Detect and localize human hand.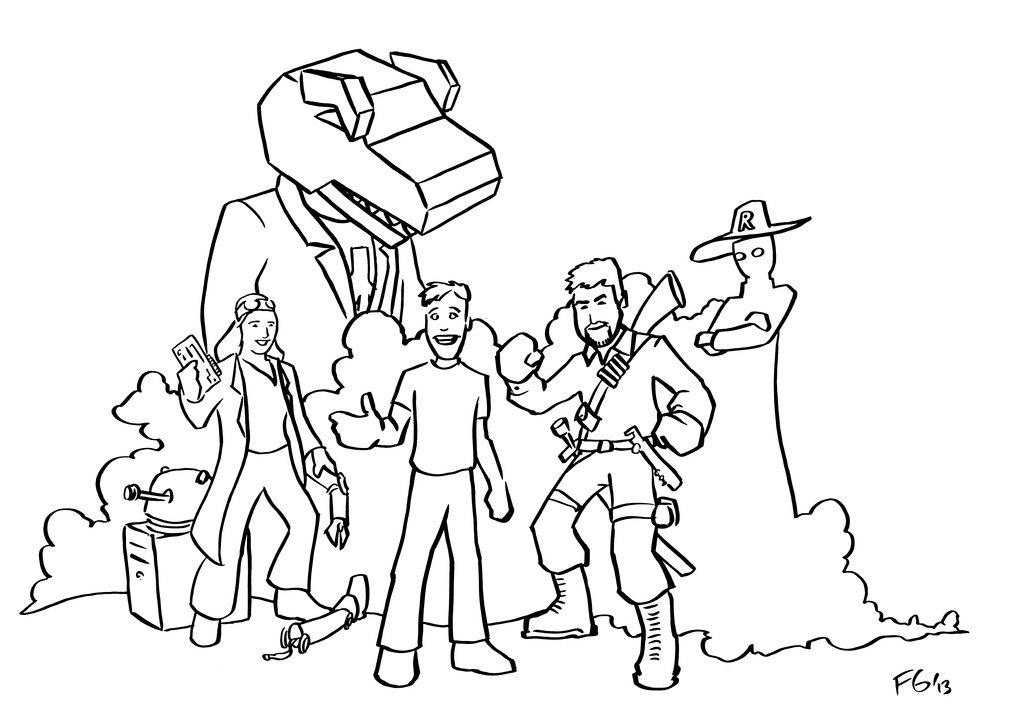
Localized at 748 311 772 331.
